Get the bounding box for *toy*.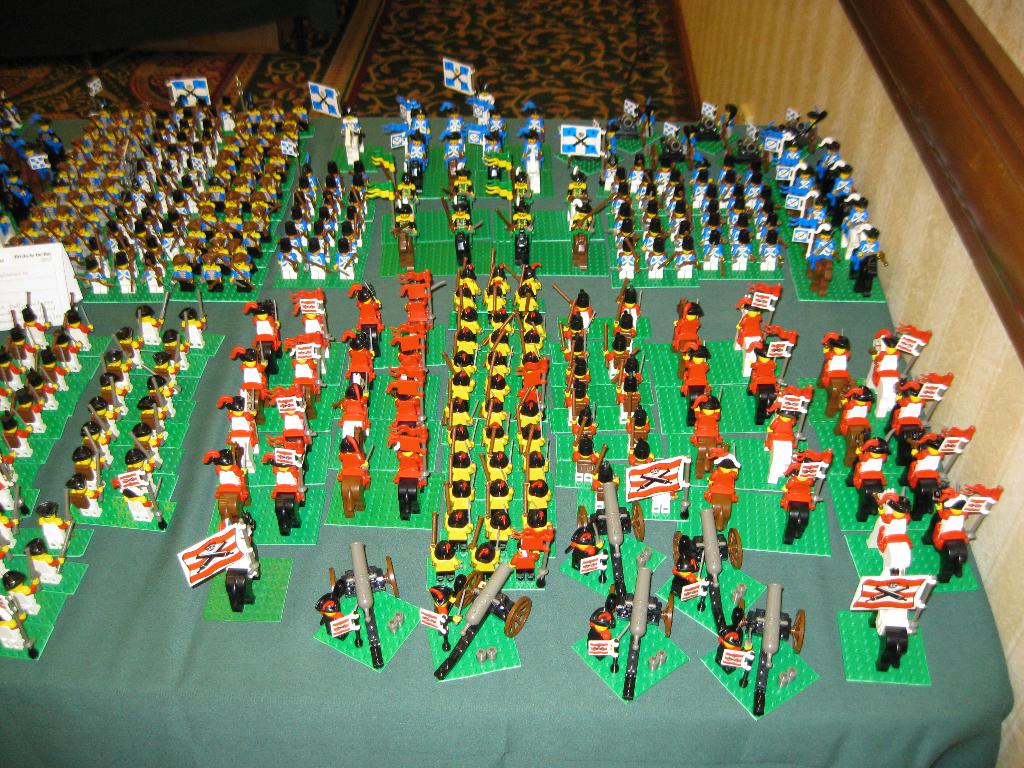
bbox(615, 218, 636, 259).
